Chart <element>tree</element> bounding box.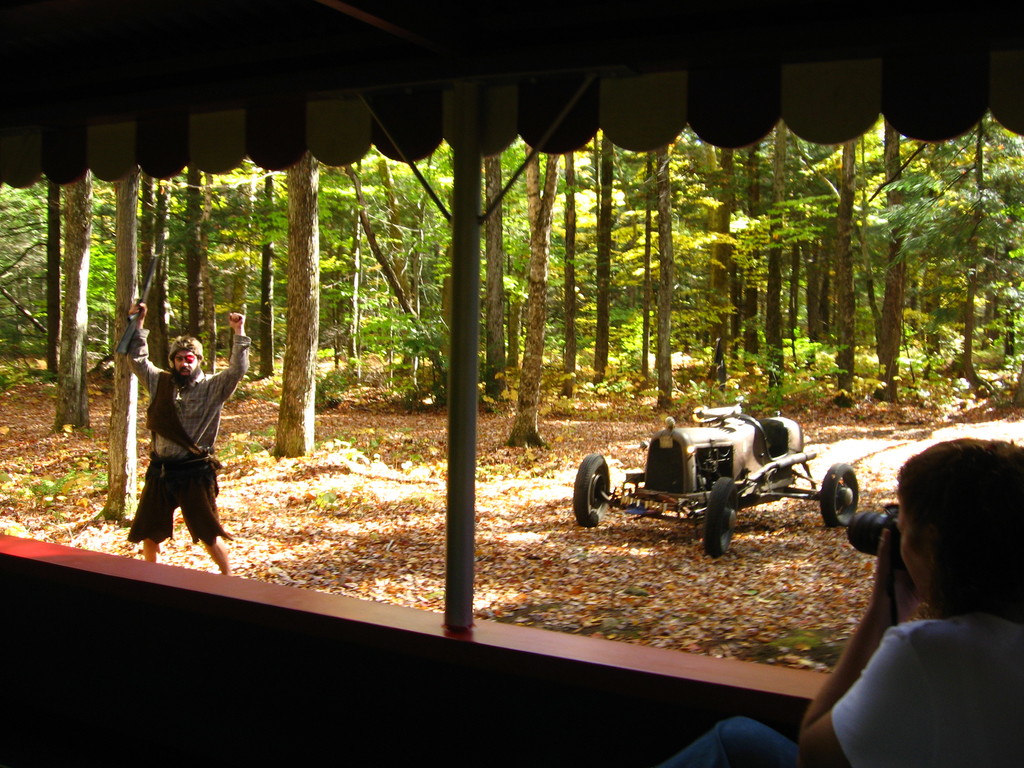
Charted: l=62, t=179, r=91, b=418.
